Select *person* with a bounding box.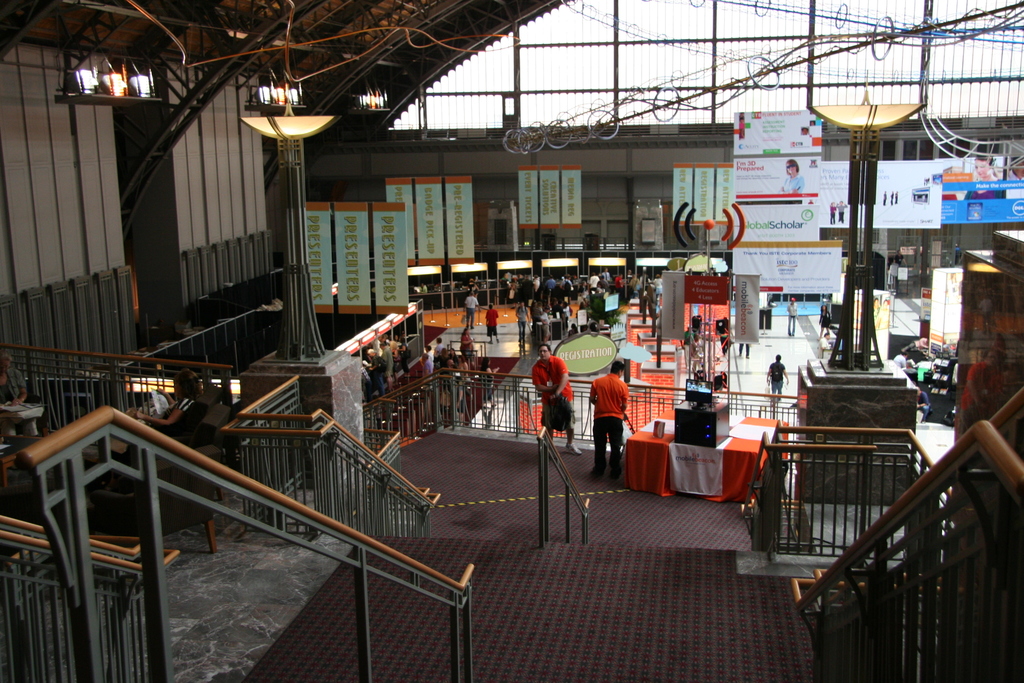
l=802, t=128, r=808, b=135.
